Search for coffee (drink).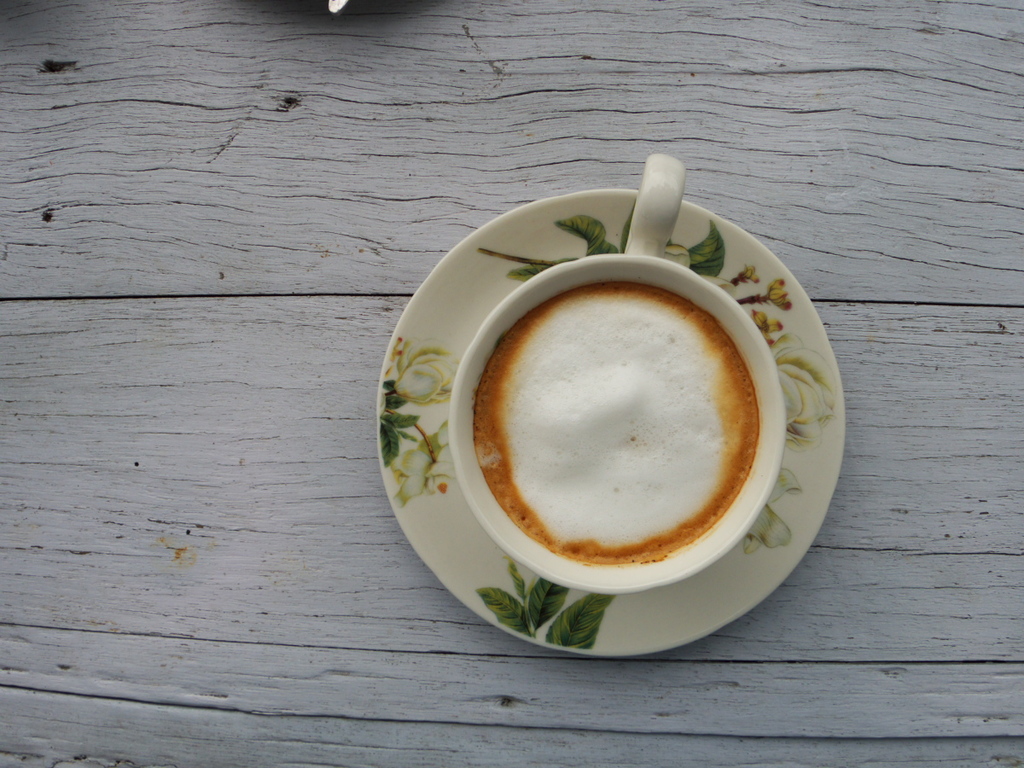
Found at bbox(455, 218, 773, 627).
